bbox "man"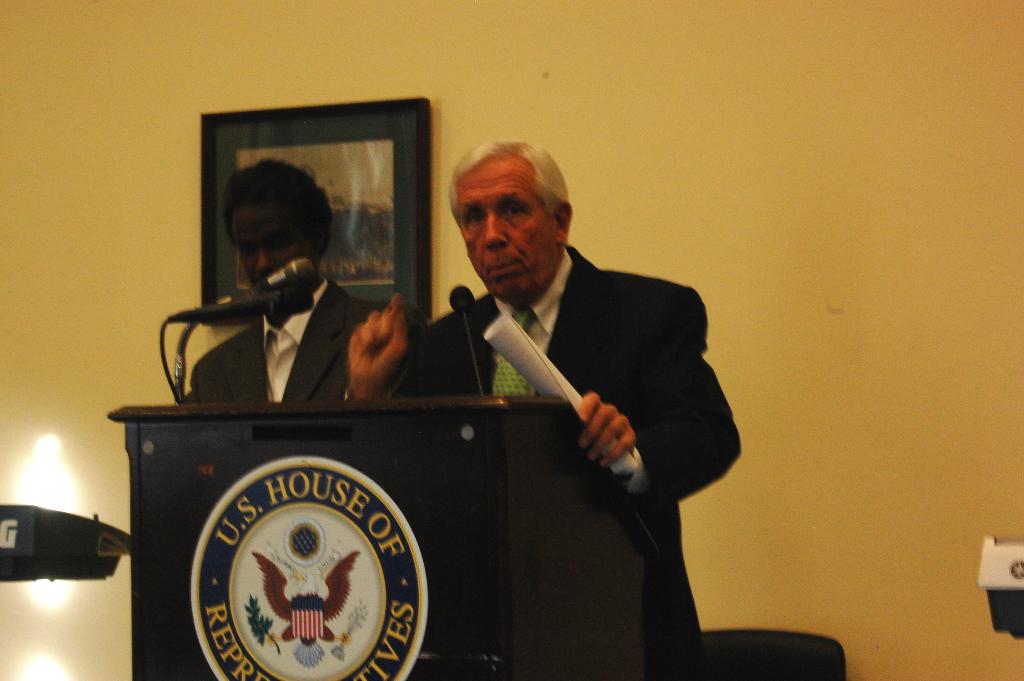
191/152/425/406
